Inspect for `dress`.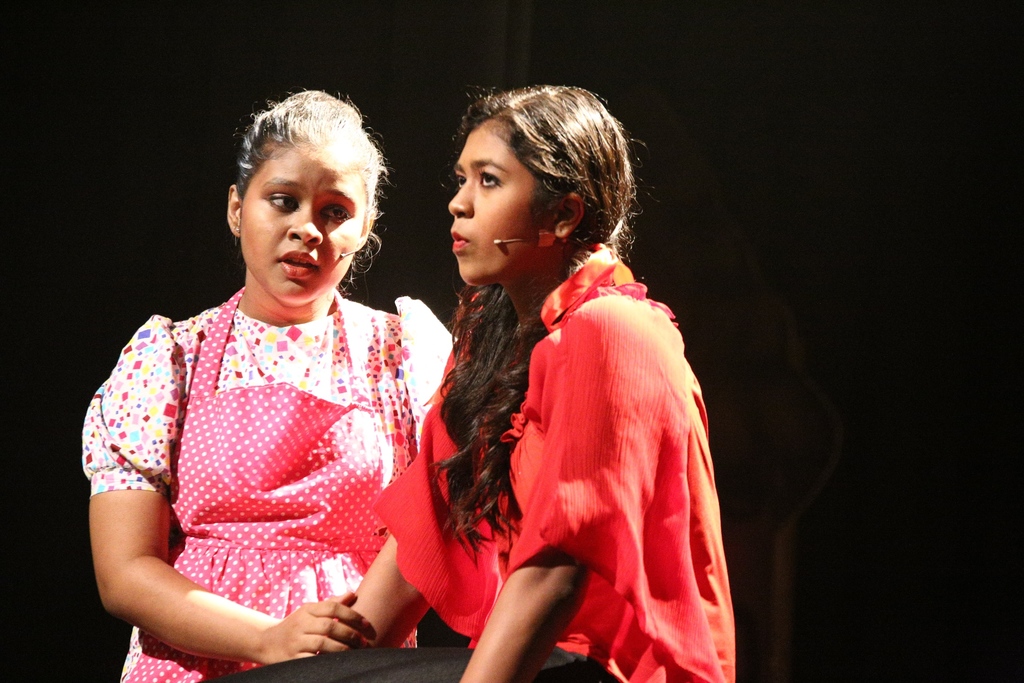
Inspection: (79,283,451,682).
